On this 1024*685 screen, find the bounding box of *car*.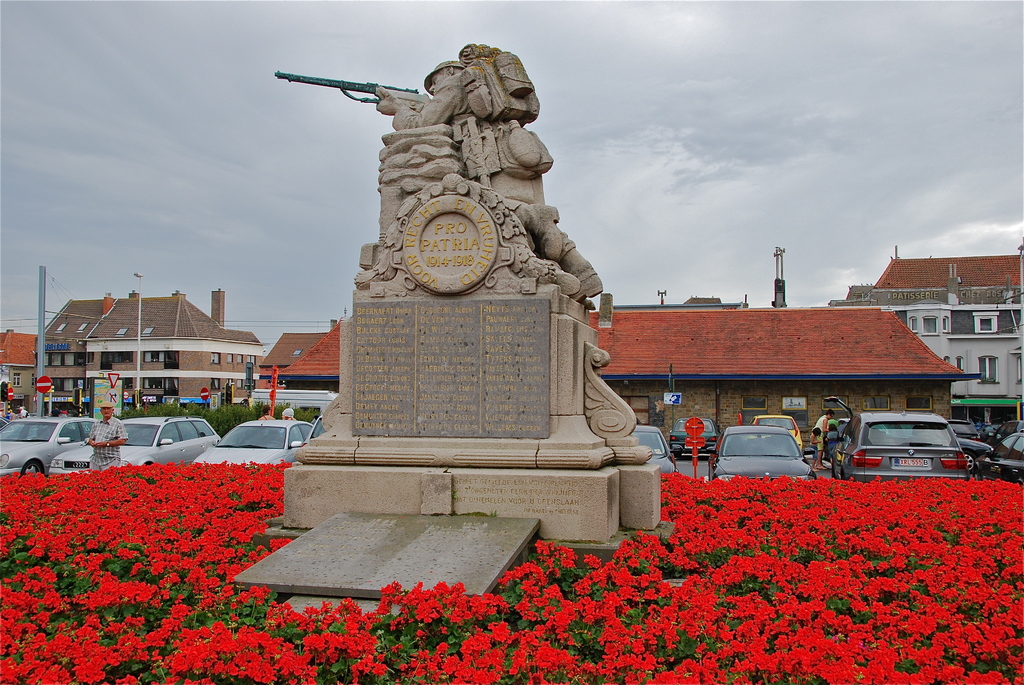
Bounding box: (x1=303, y1=415, x2=326, y2=446).
